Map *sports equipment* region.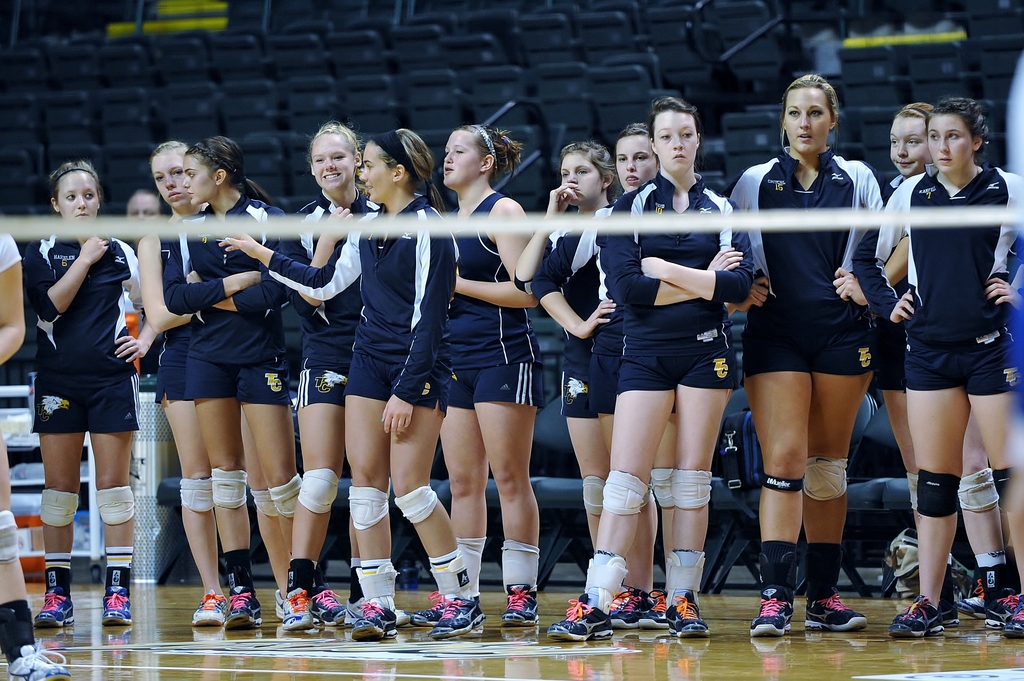
Mapped to (left=177, top=478, right=215, bottom=509).
